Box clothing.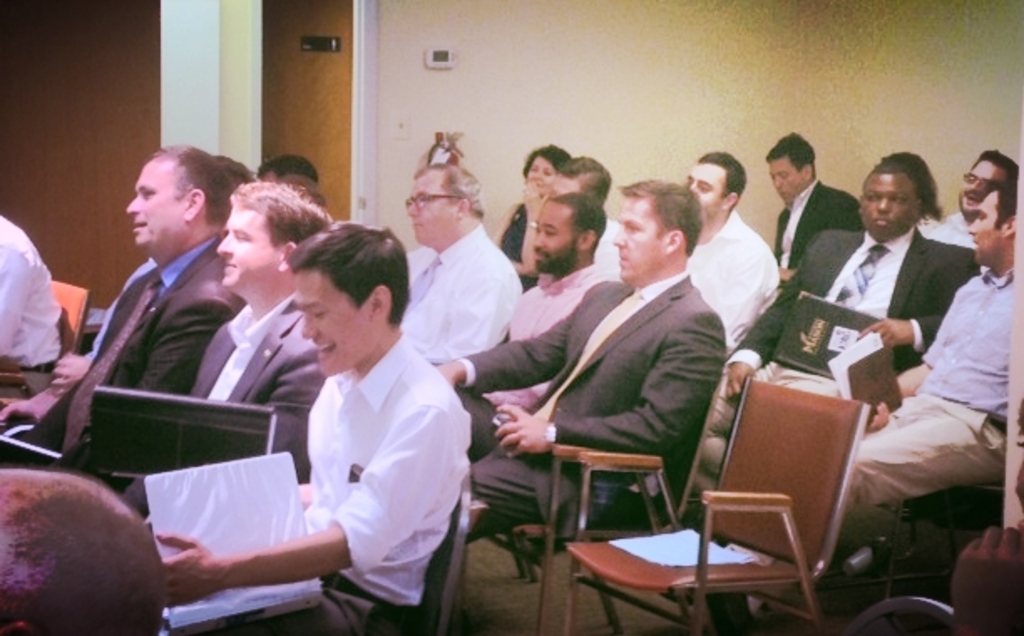
(776, 186, 868, 283).
